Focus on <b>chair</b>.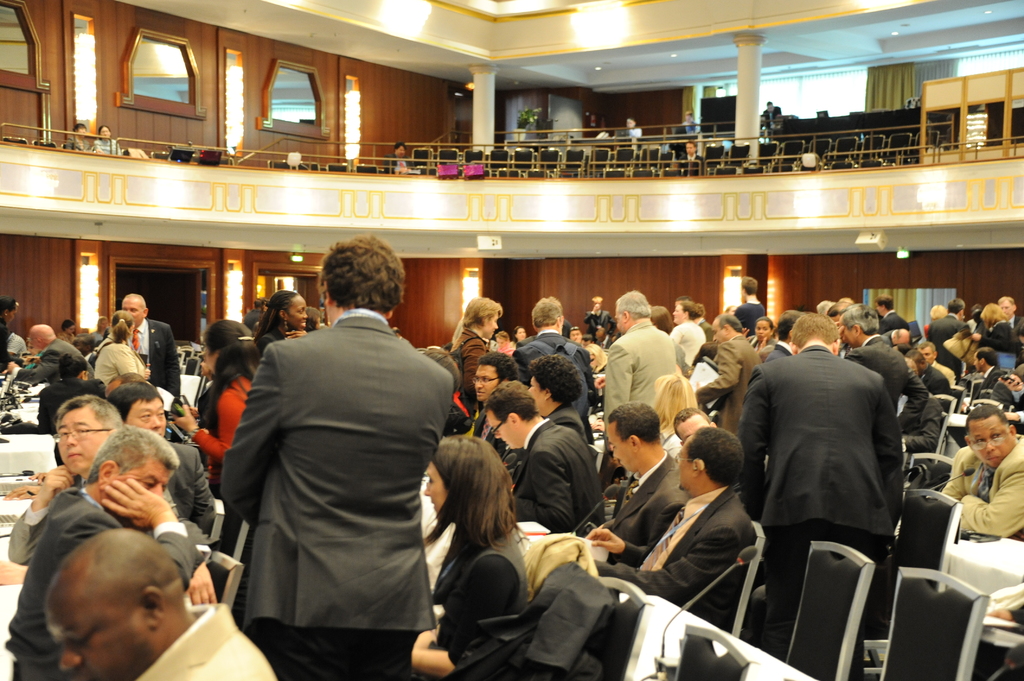
Focused at x1=33, y1=138, x2=58, y2=147.
